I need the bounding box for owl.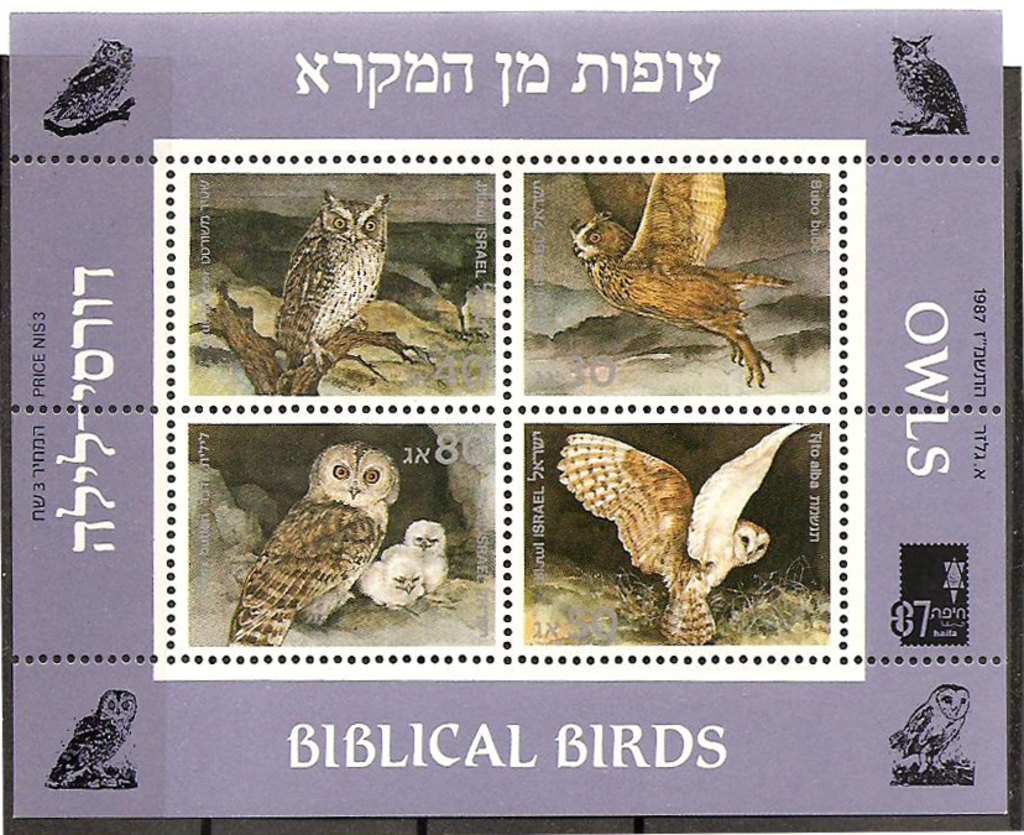
Here it is: <region>566, 174, 799, 390</region>.
